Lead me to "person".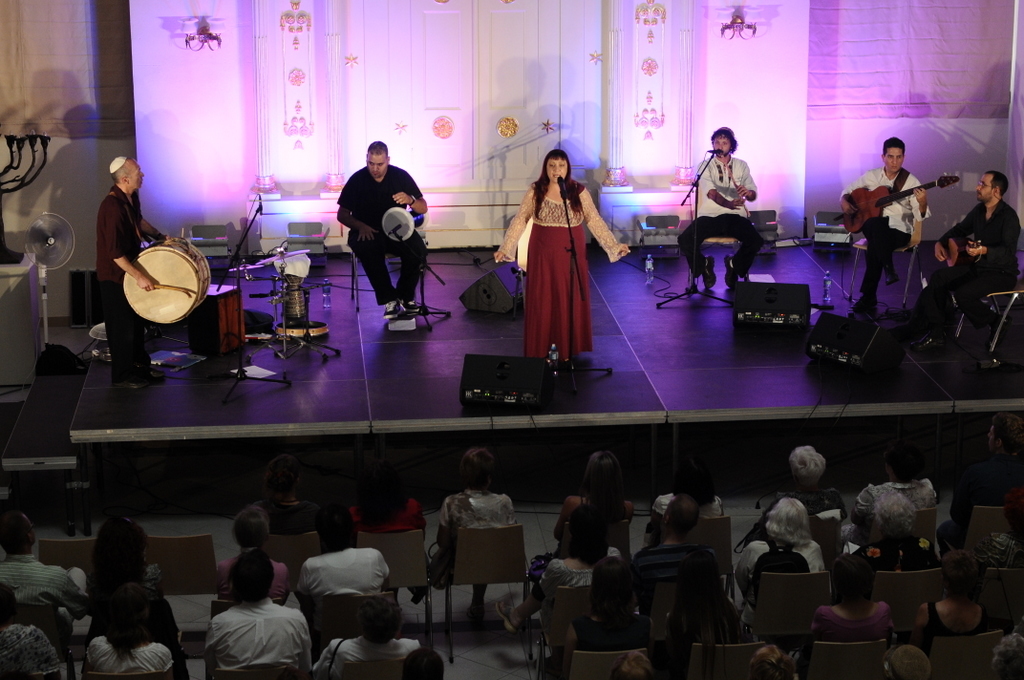
Lead to 94:152:176:391.
